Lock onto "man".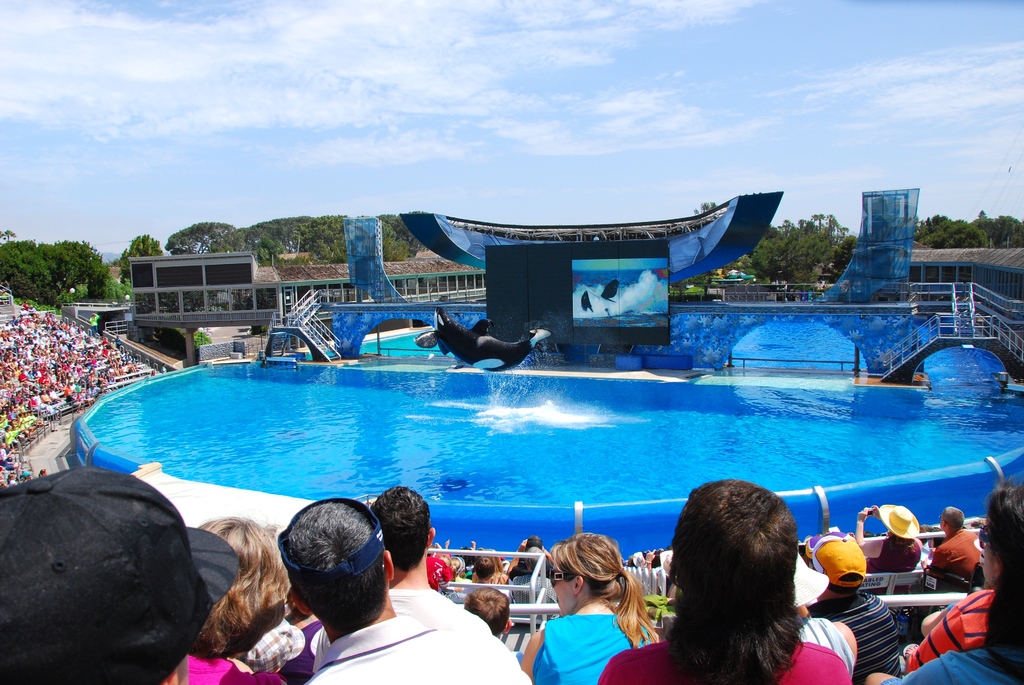
Locked: l=803, t=527, r=902, b=684.
